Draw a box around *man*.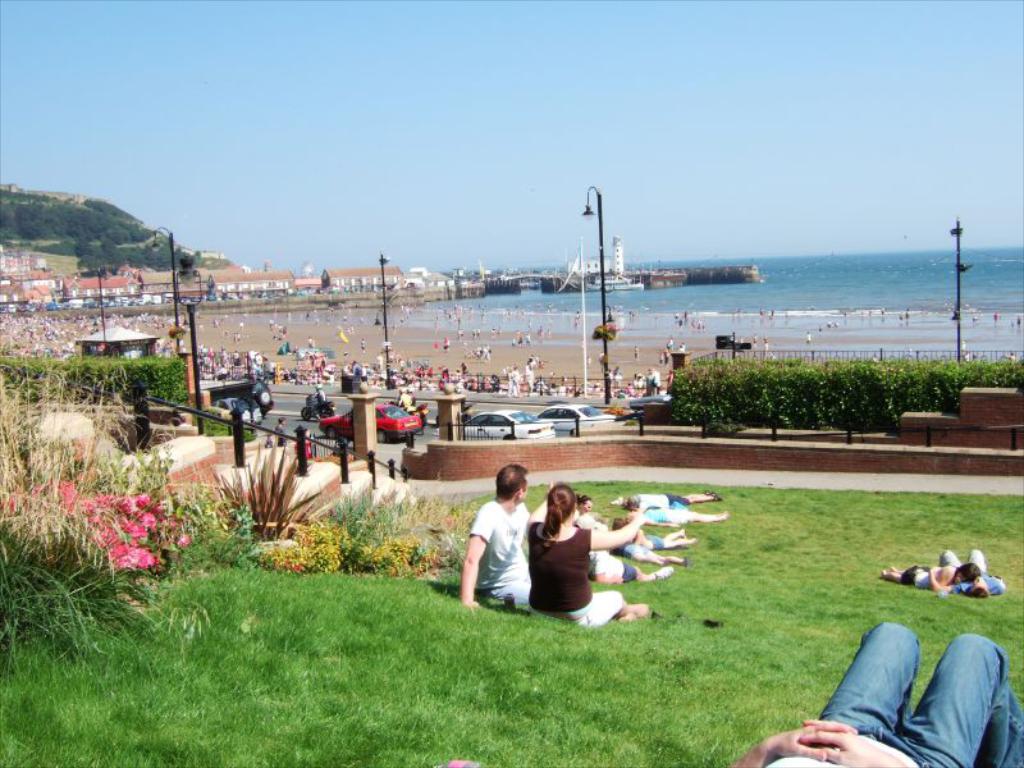
BBox(456, 460, 534, 611).
